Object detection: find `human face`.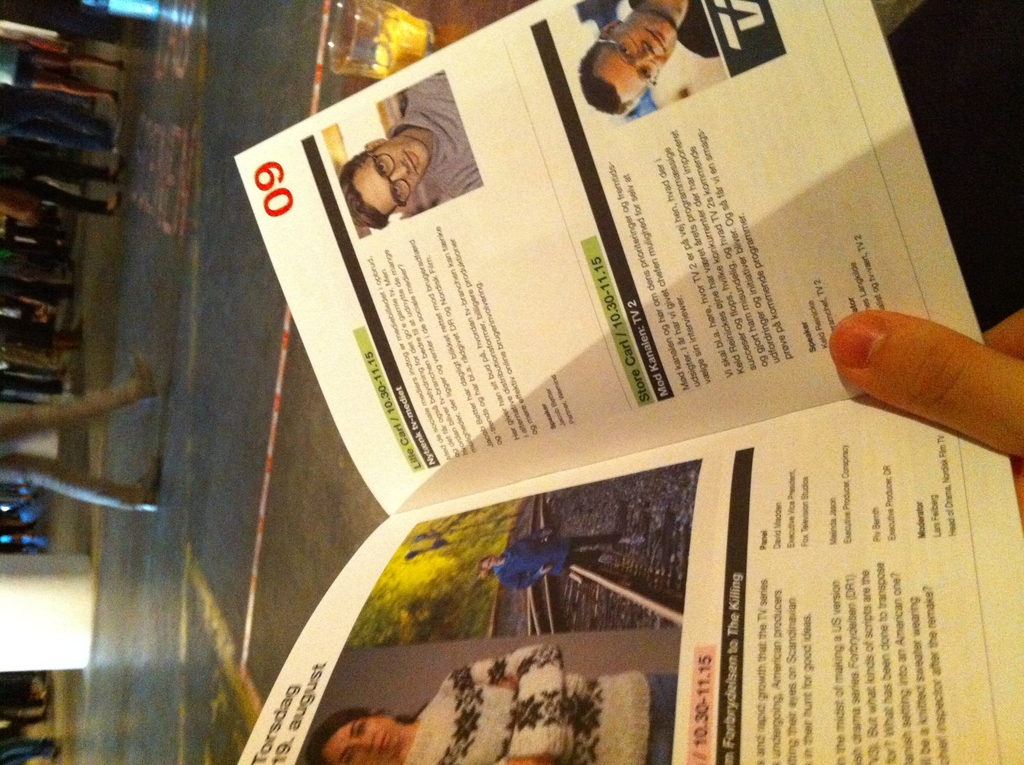
480/559/500/574.
